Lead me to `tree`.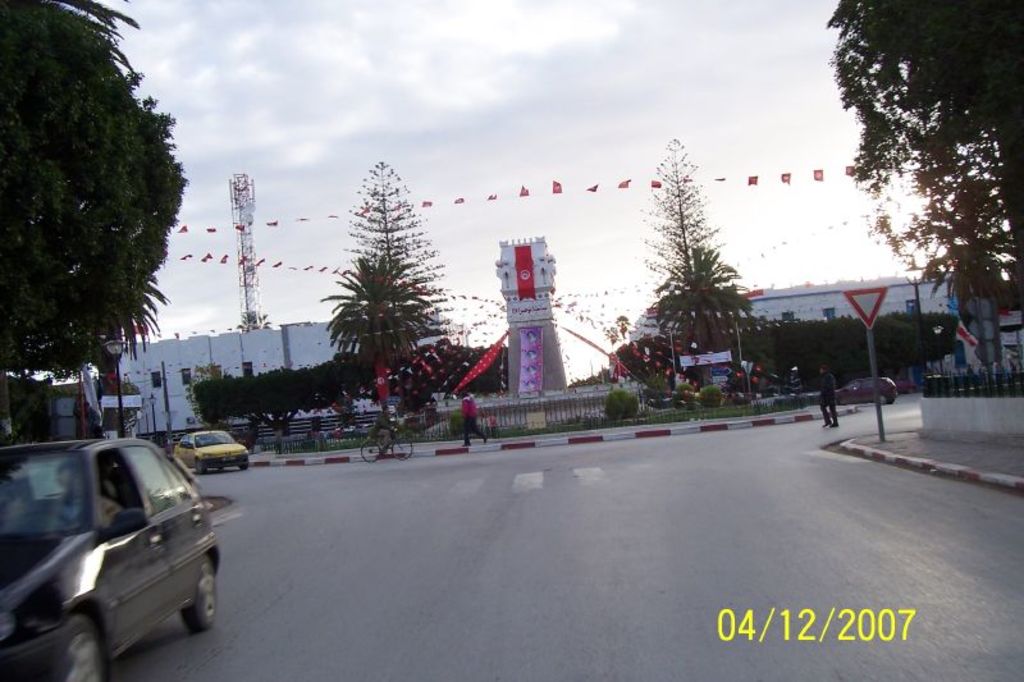
Lead to {"left": 895, "top": 219, "right": 975, "bottom": 380}.
